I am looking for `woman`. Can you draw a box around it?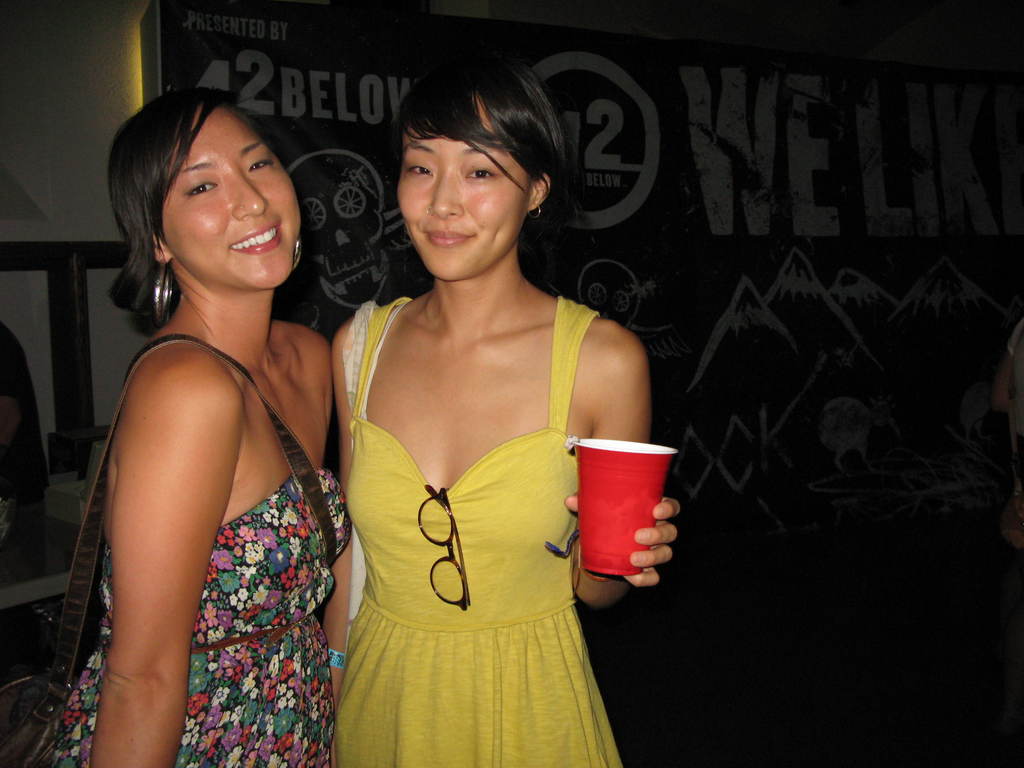
Sure, the bounding box is bbox=[34, 86, 355, 767].
